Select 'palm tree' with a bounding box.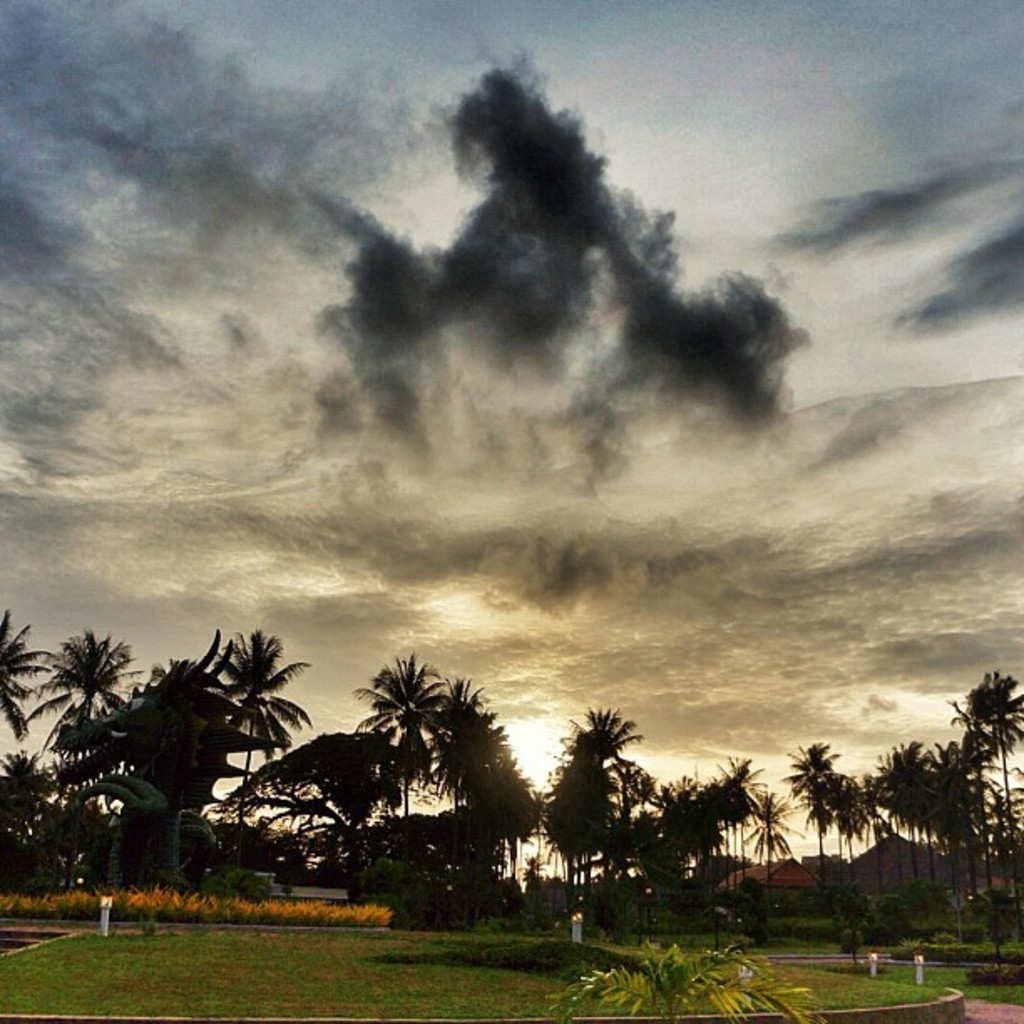
detection(701, 760, 751, 868).
